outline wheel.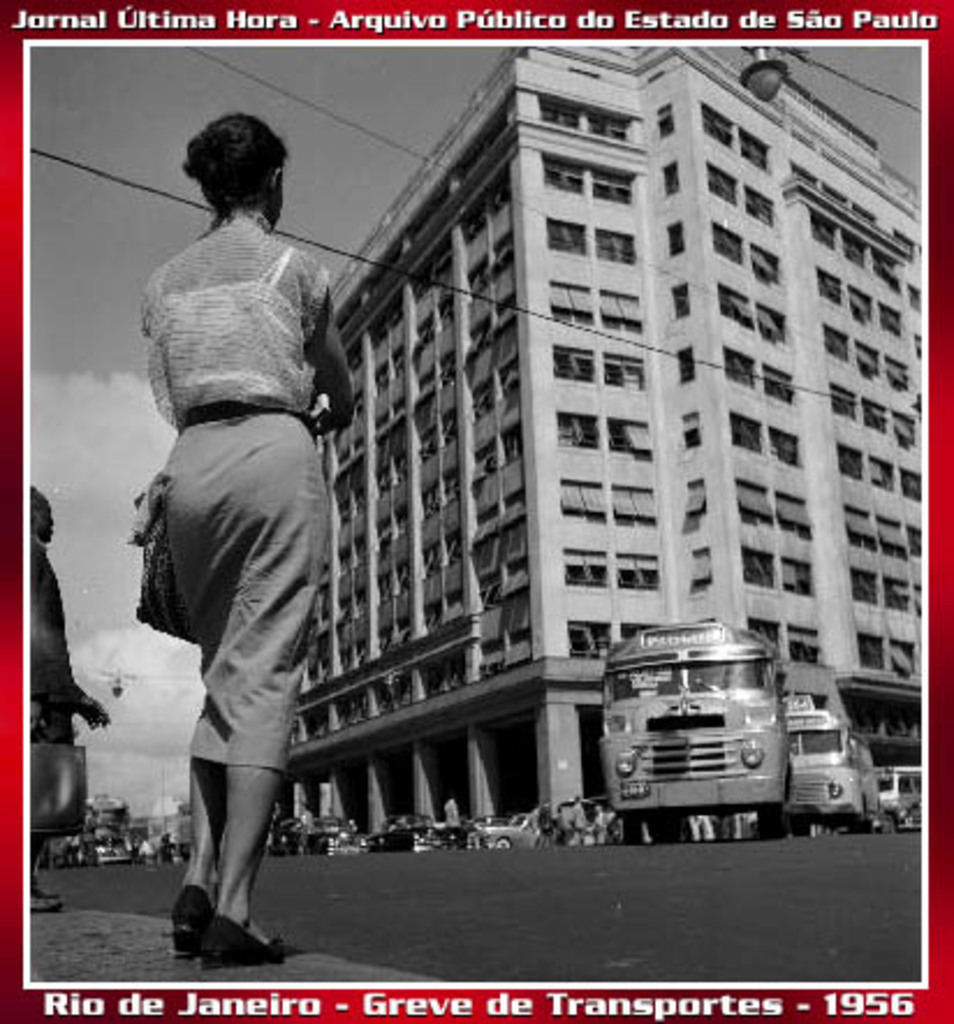
Outline: bbox=[618, 811, 644, 843].
